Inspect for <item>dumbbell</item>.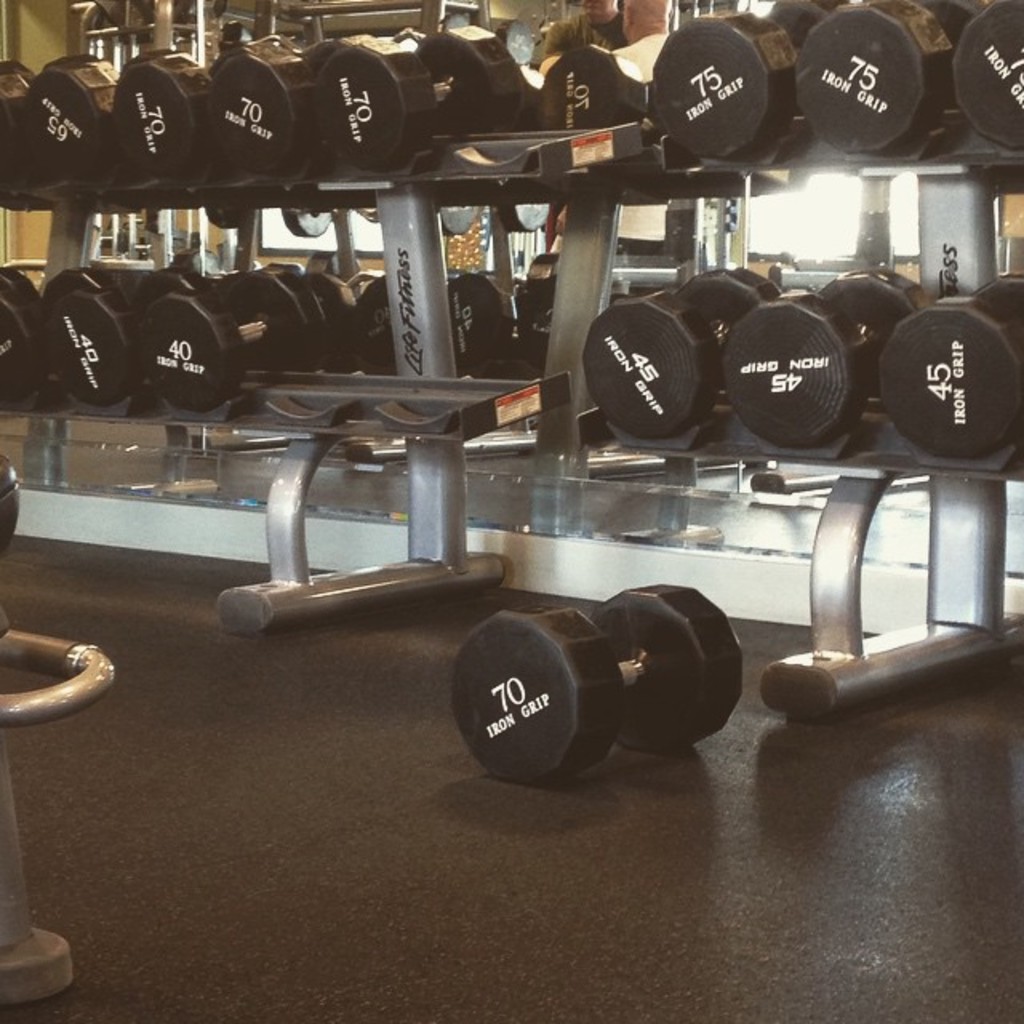
Inspection: rect(952, 0, 1022, 150).
